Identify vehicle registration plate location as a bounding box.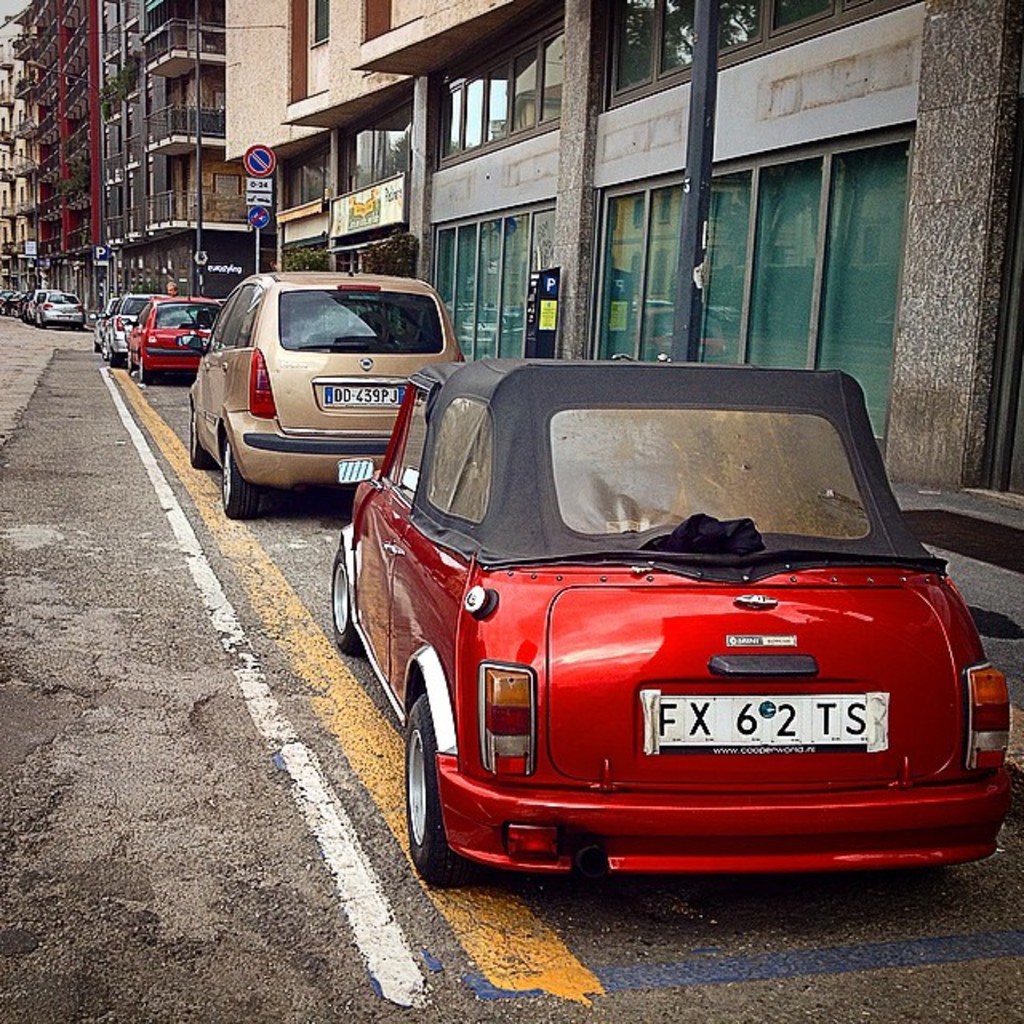
642 690 891 755.
